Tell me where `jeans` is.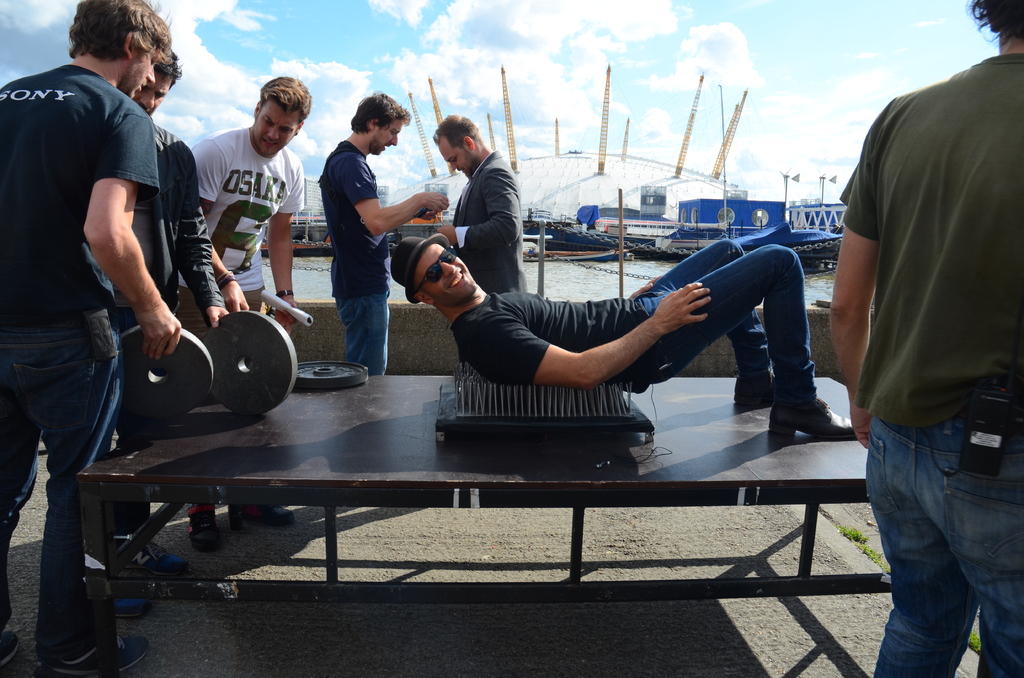
`jeans` is at <box>865,408,1023,677</box>.
